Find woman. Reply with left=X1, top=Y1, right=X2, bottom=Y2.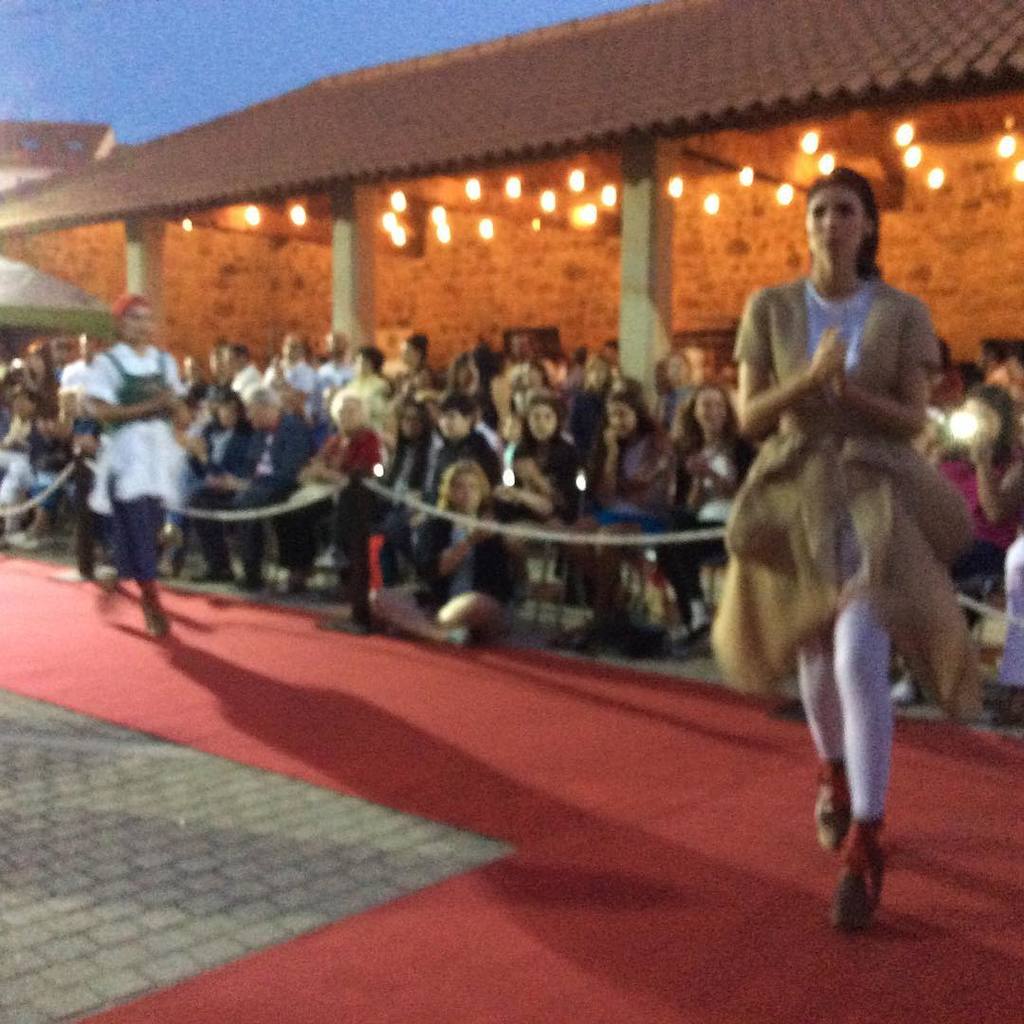
left=676, top=379, right=765, bottom=583.
